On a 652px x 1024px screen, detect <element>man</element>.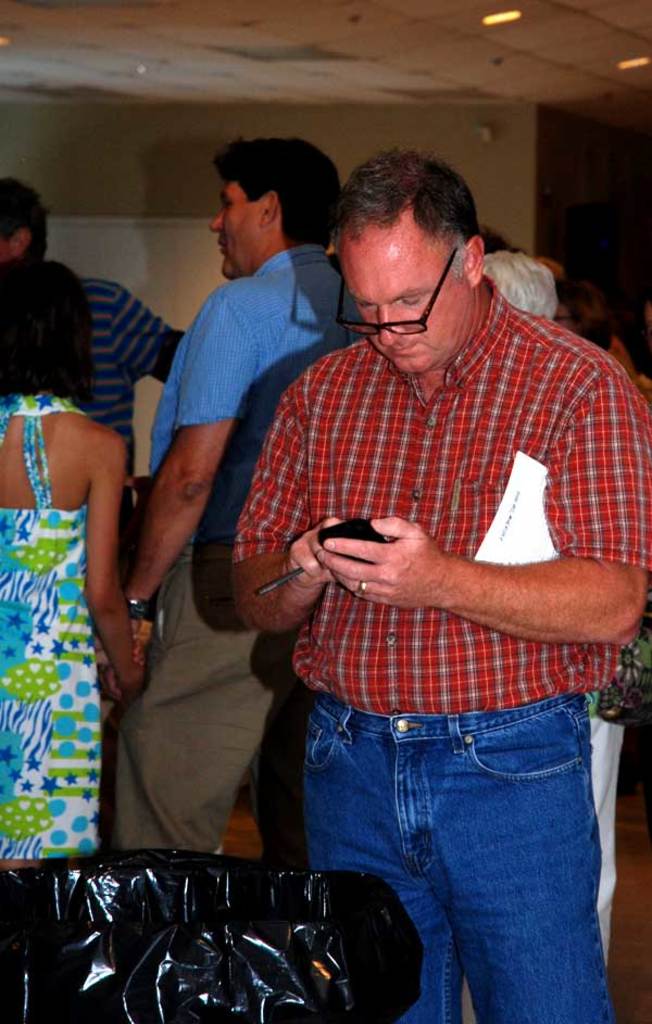
l=98, t=131, r=383, b=871.
